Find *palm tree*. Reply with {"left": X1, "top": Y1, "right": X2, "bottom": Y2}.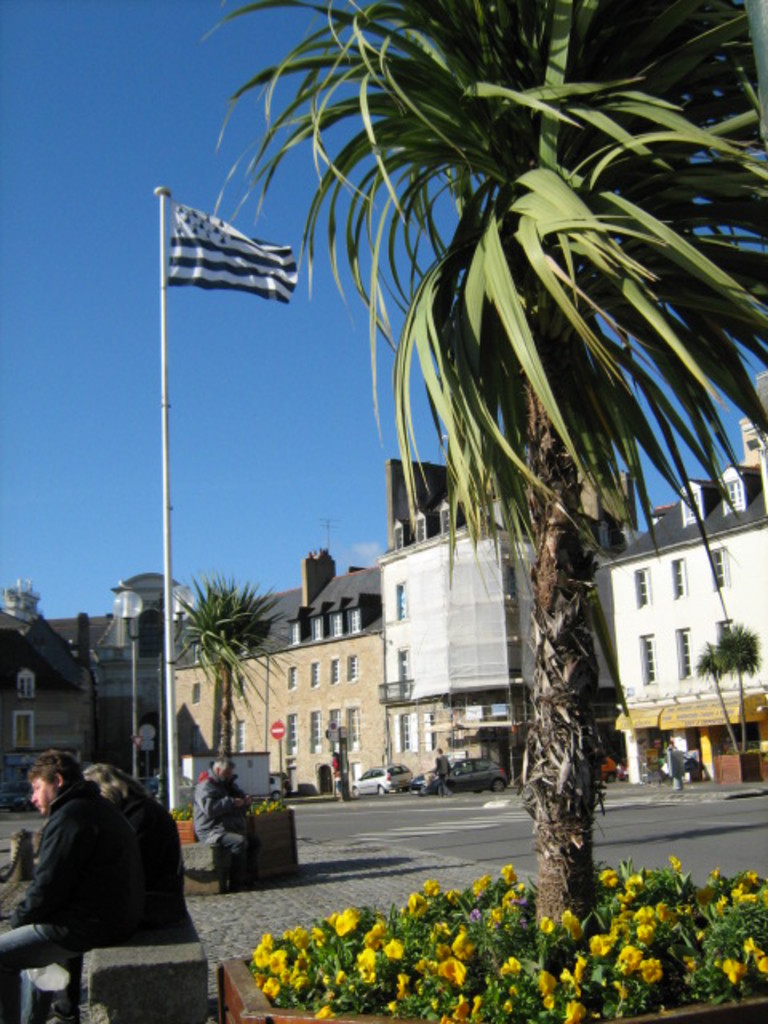
{"left": 194, "top": 0, "right": 766, "bottom": 947}.
